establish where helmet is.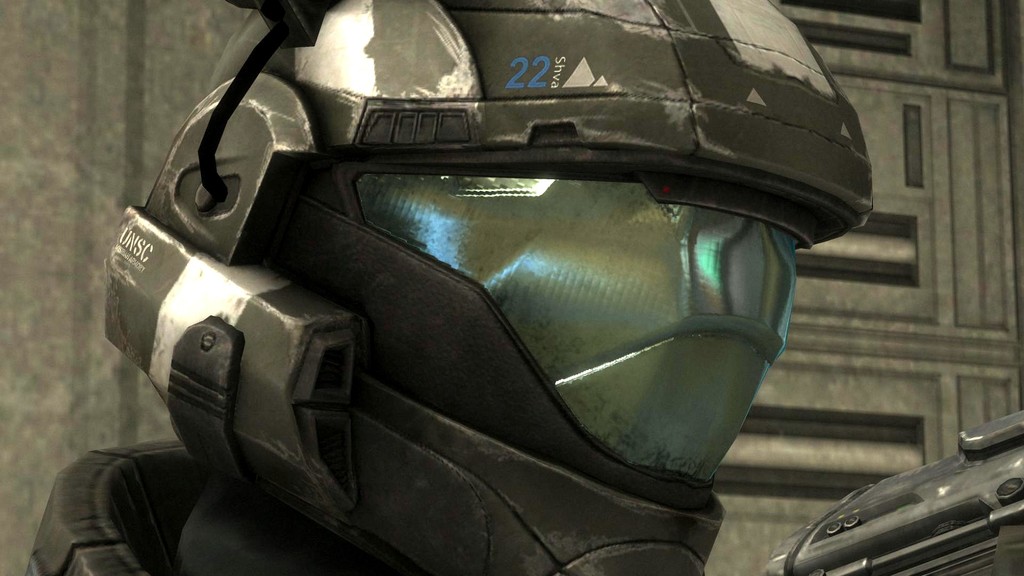
Established at <region>96, 33, 925, 520</region>.
